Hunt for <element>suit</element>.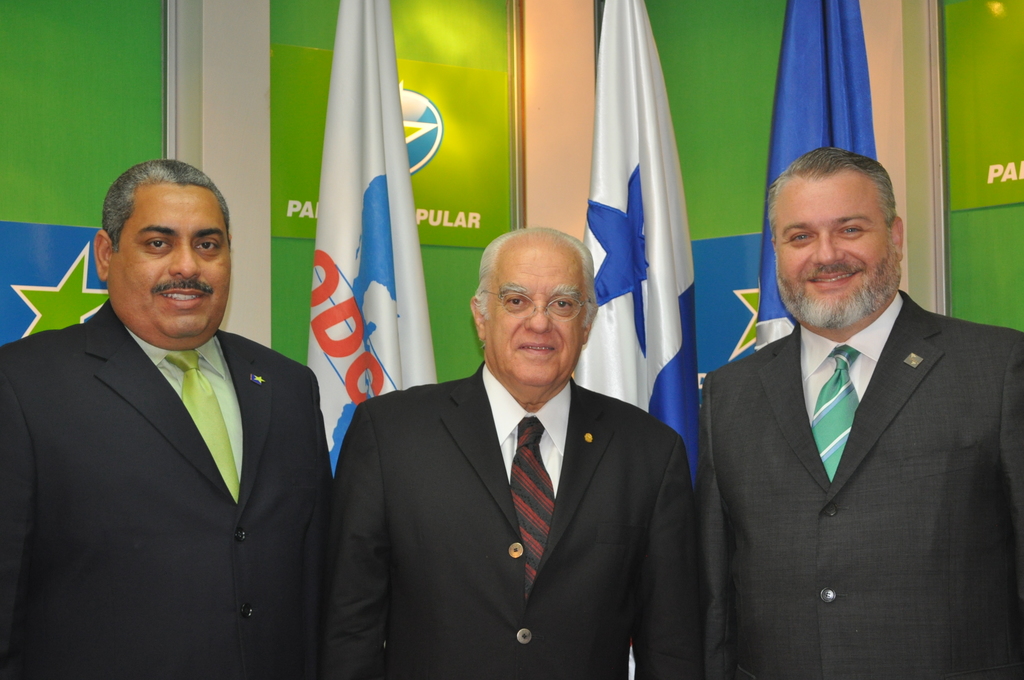
Hunted down at (x1=699, y1=291, x2=1023, y2=679).
